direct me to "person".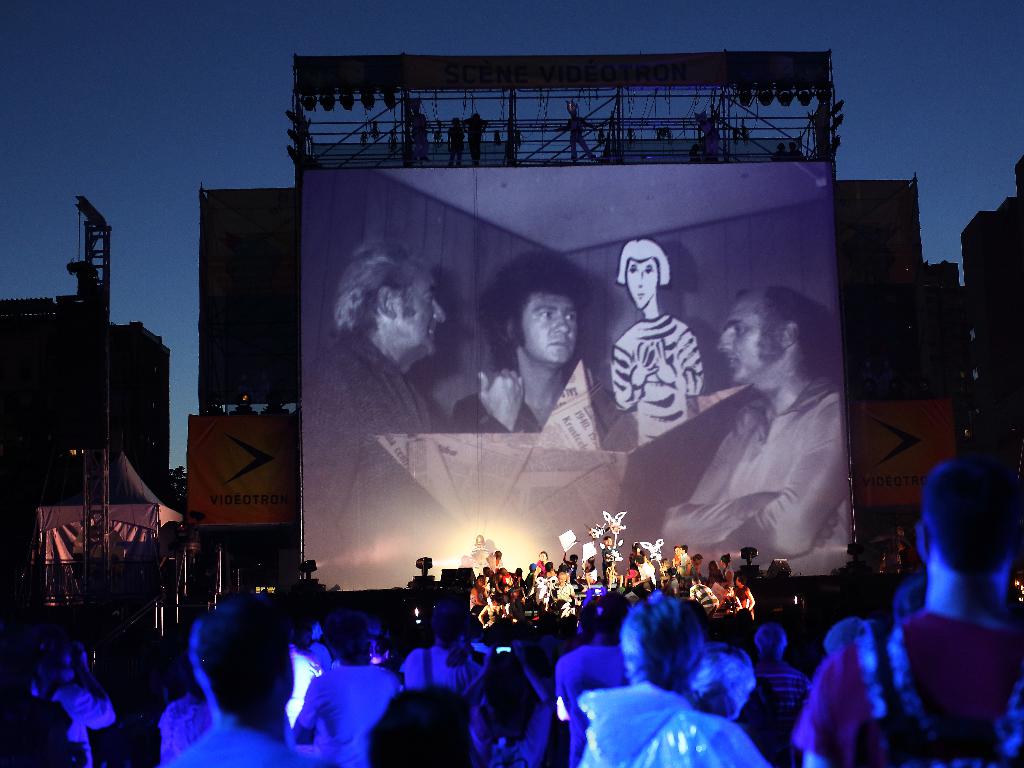
Direction: (left=658, top=279, right=855, bottom=575).
